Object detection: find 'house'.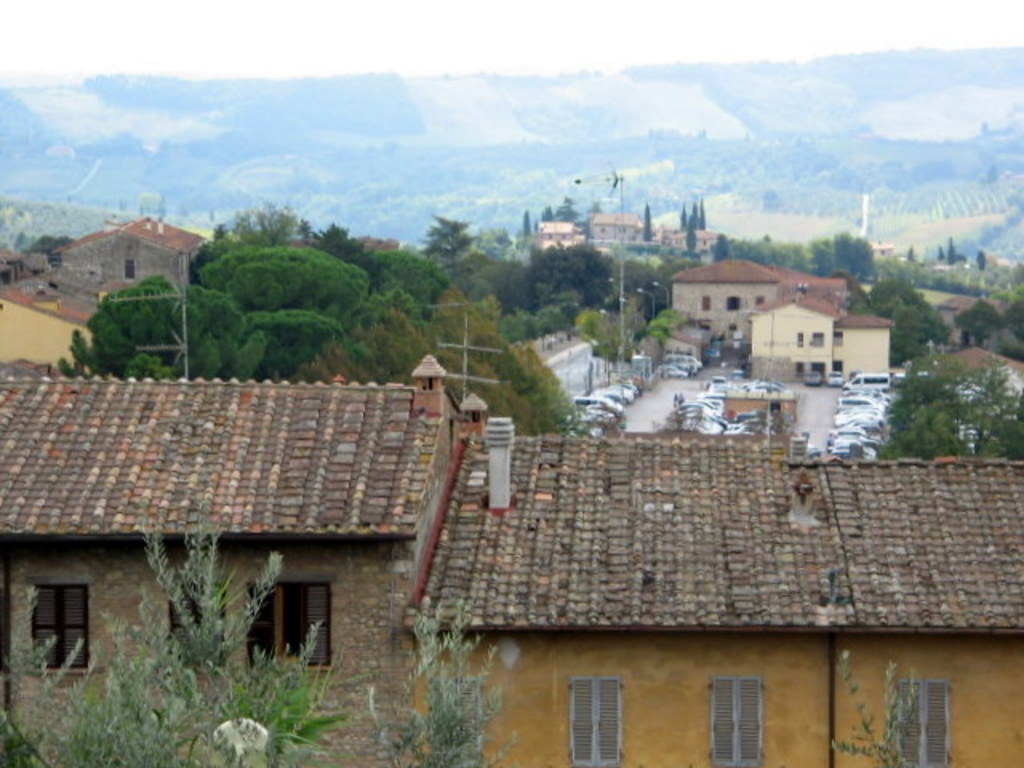
534,221,573,250.
